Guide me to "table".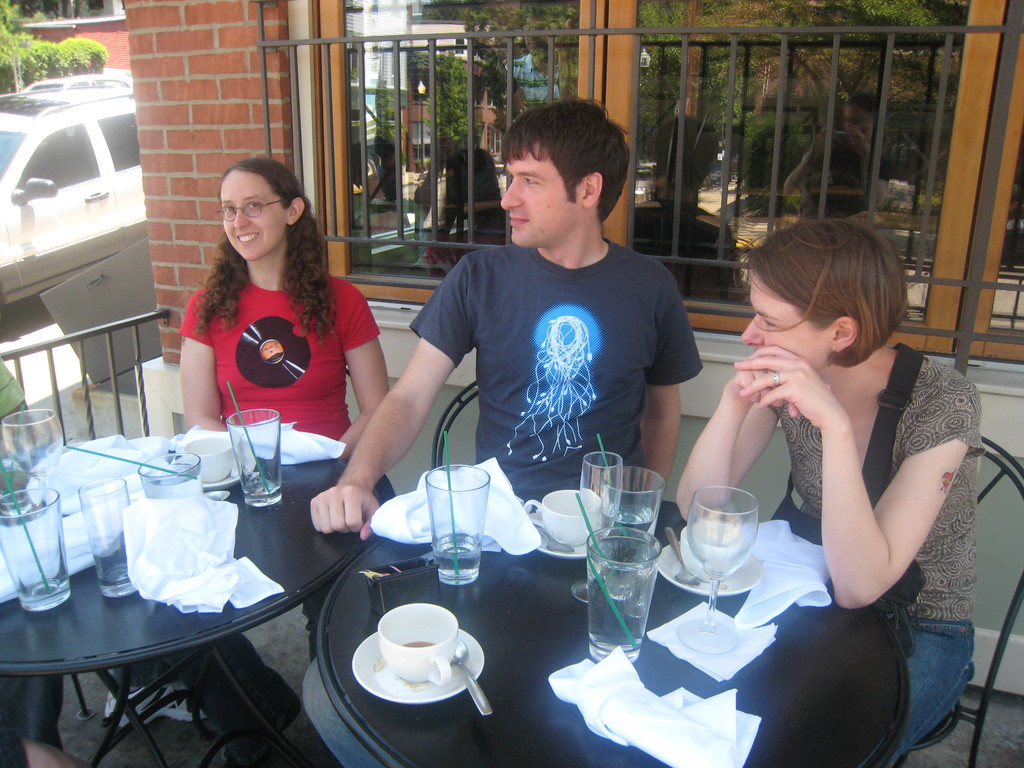
Guidance: <bbox>317, 483, 906, 767</bbox>.
